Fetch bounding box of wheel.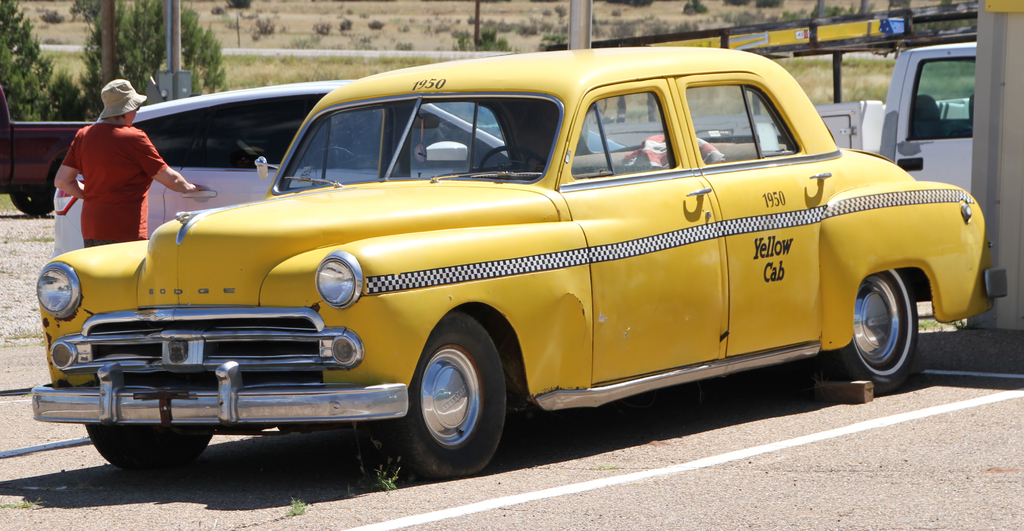
Bbox: pyautogui.locateOnScreen(12, 193, 56, 214).
